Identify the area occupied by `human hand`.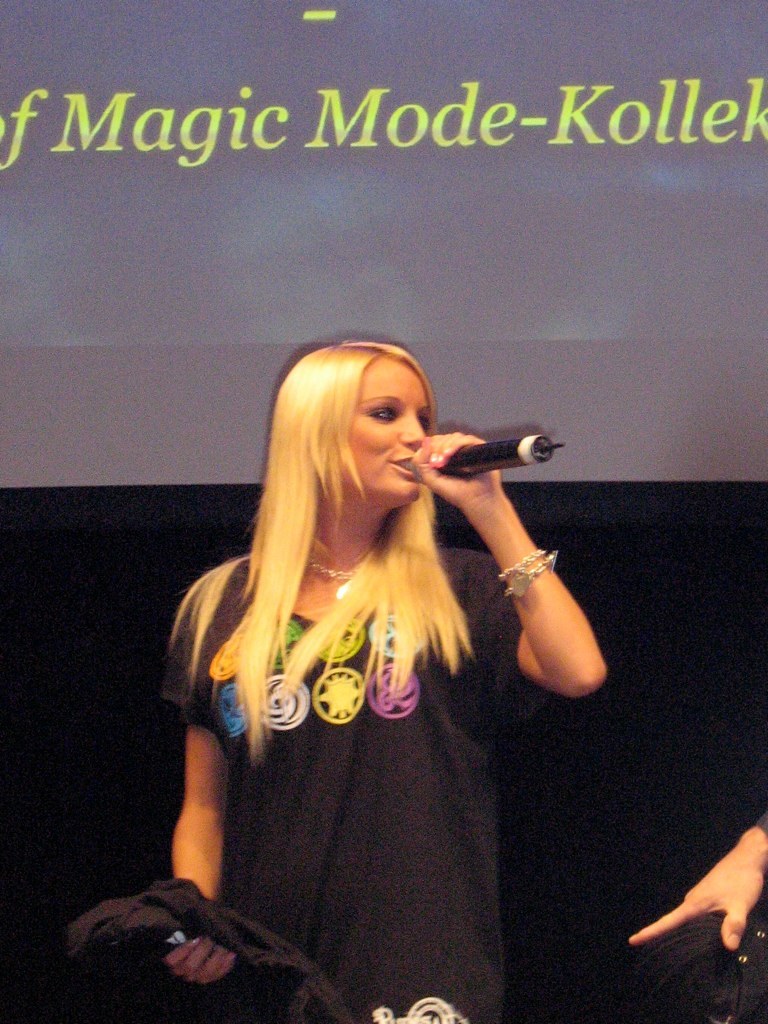
Area: BBox(650, 833, 767, 973).
